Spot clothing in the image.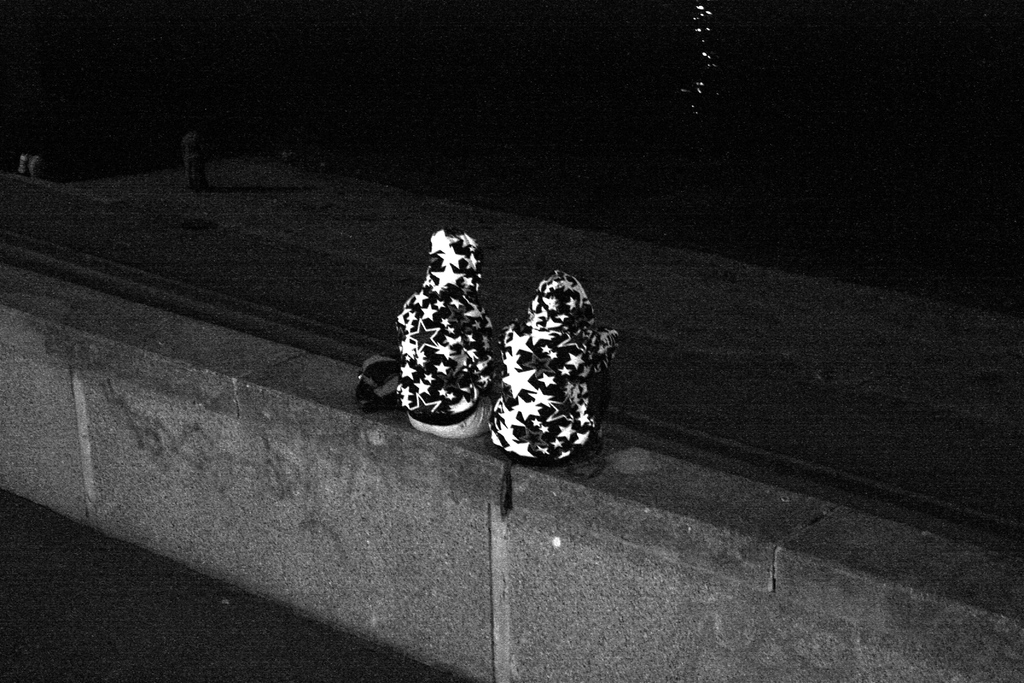
clothing found at l=481, t=263, r=615, b=457.
